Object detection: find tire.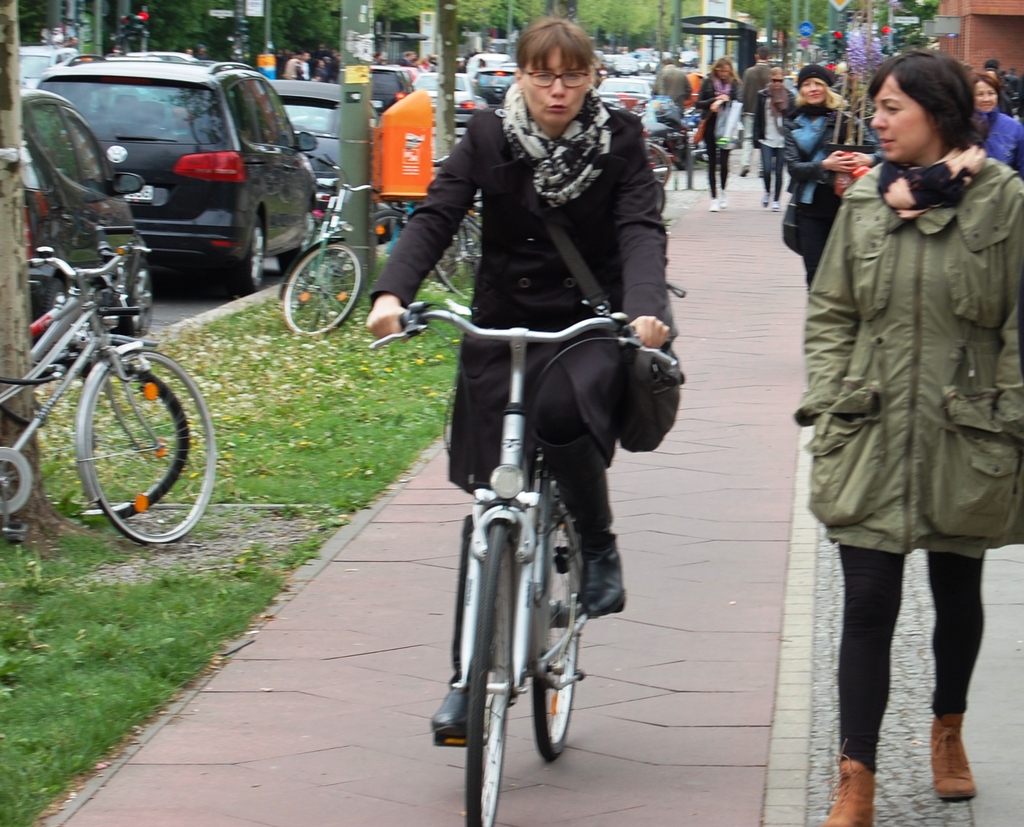
(643, 142, 673, 186).
